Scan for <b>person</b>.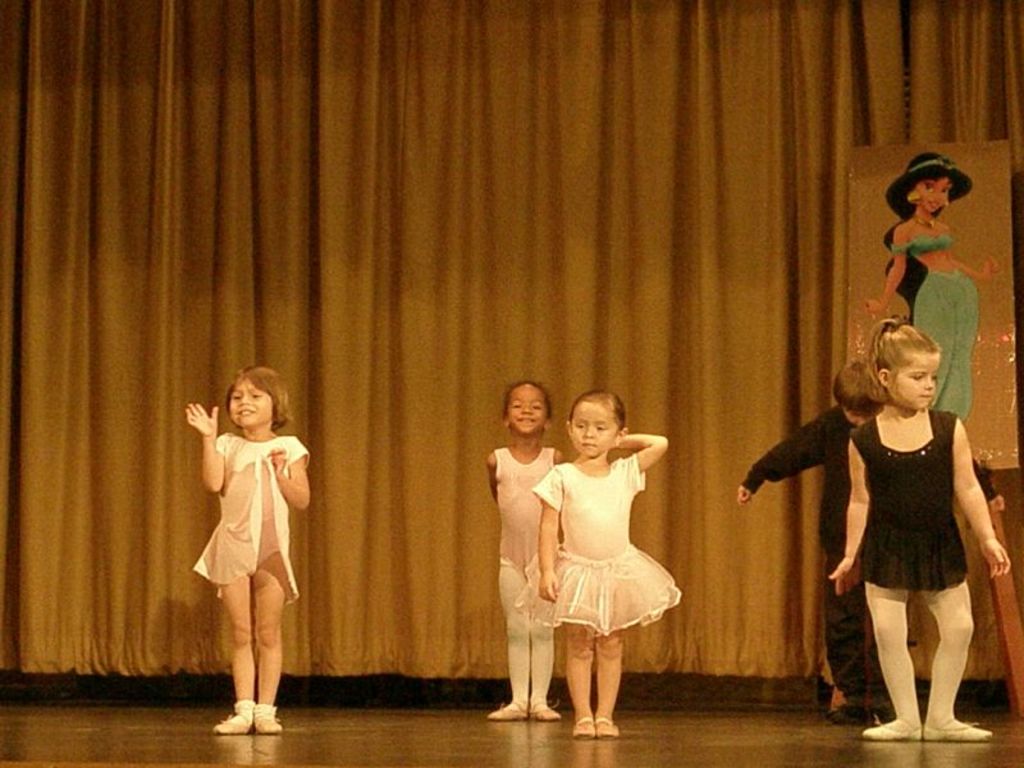
Scan result: bbox=[189, 366, 310, 727].
